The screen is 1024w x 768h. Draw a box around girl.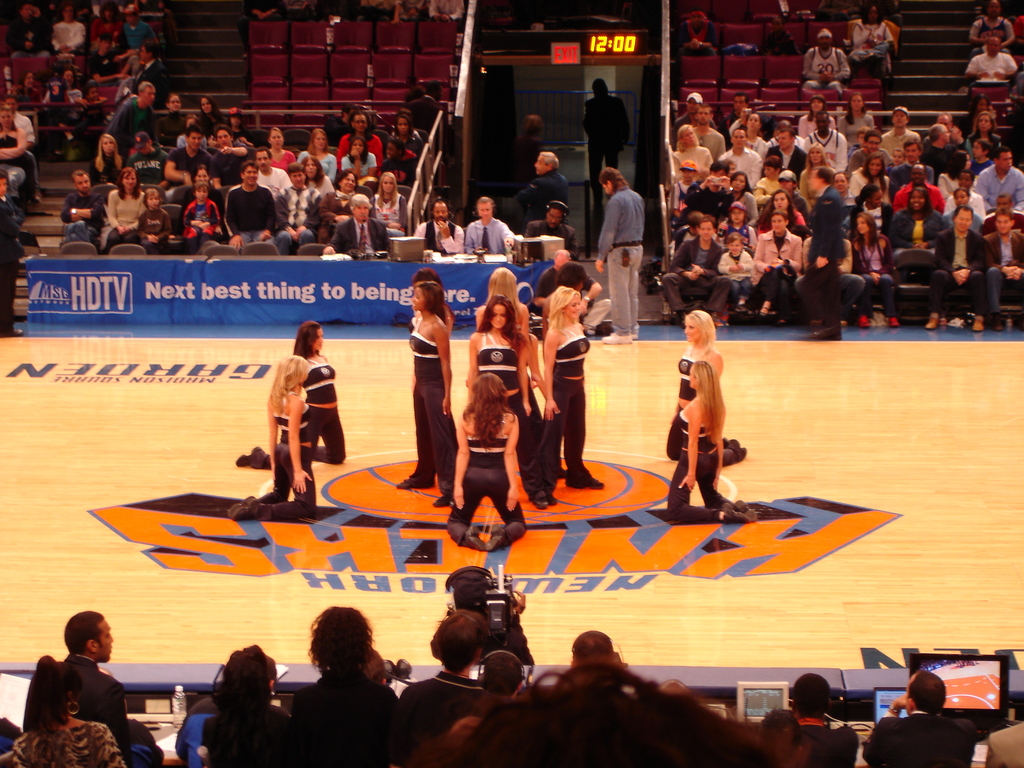
660/356/756/527.
